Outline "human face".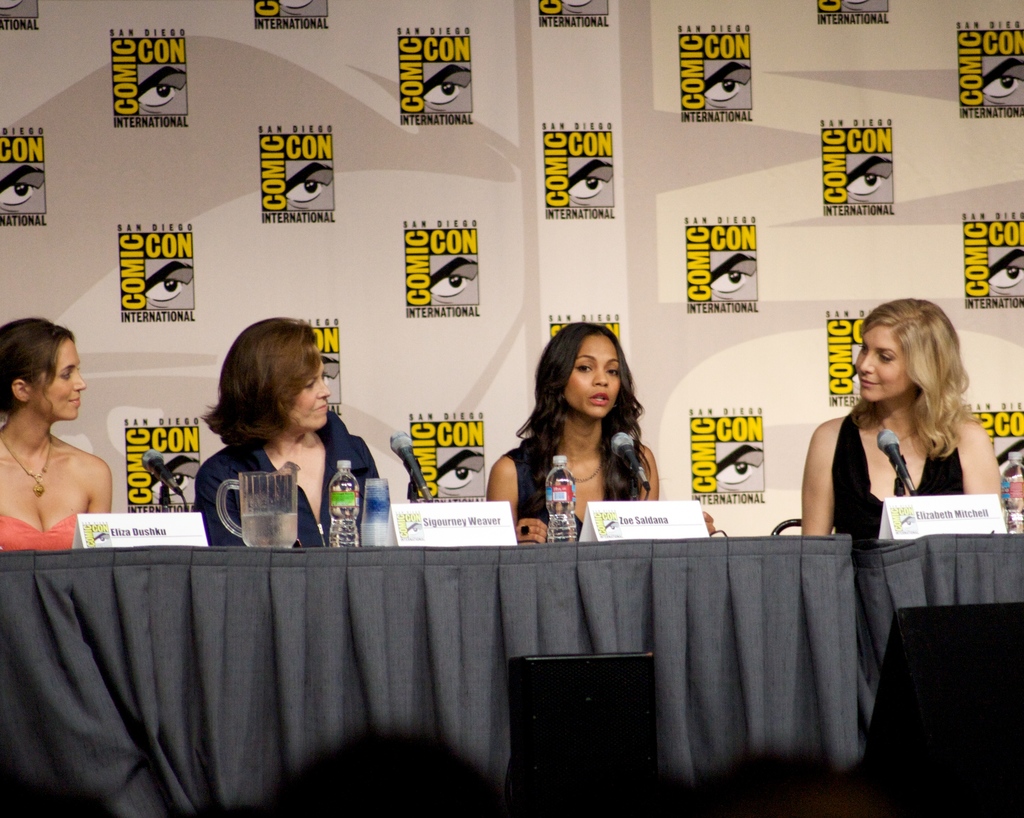
Outline: bbox=[857, 324, 908, 398].
